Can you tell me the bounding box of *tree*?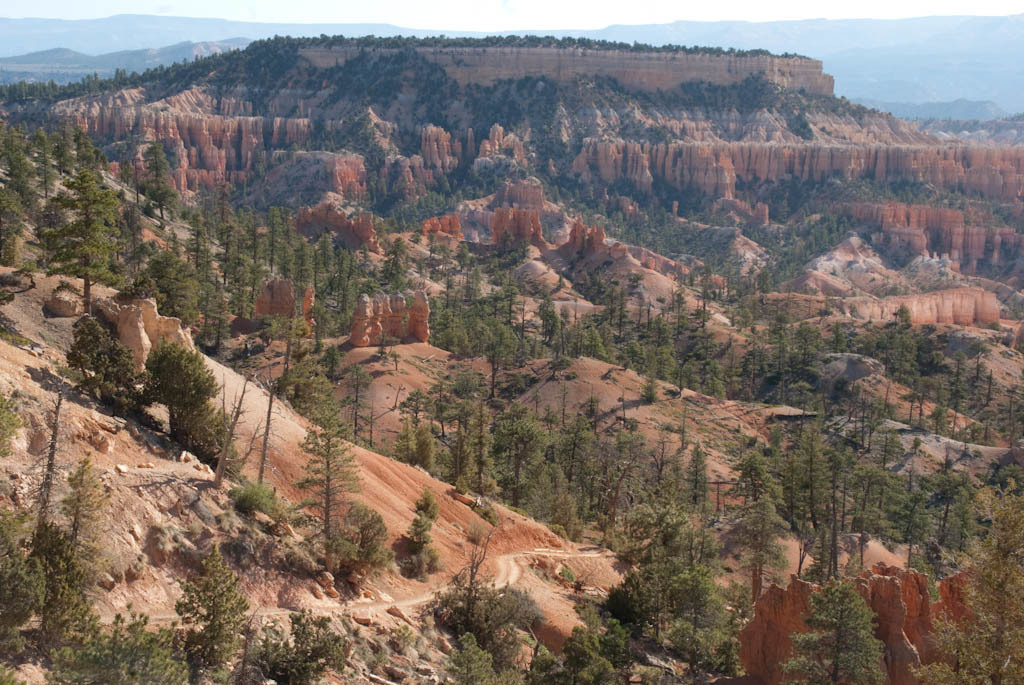
box=[0, 129, 30, 270].
